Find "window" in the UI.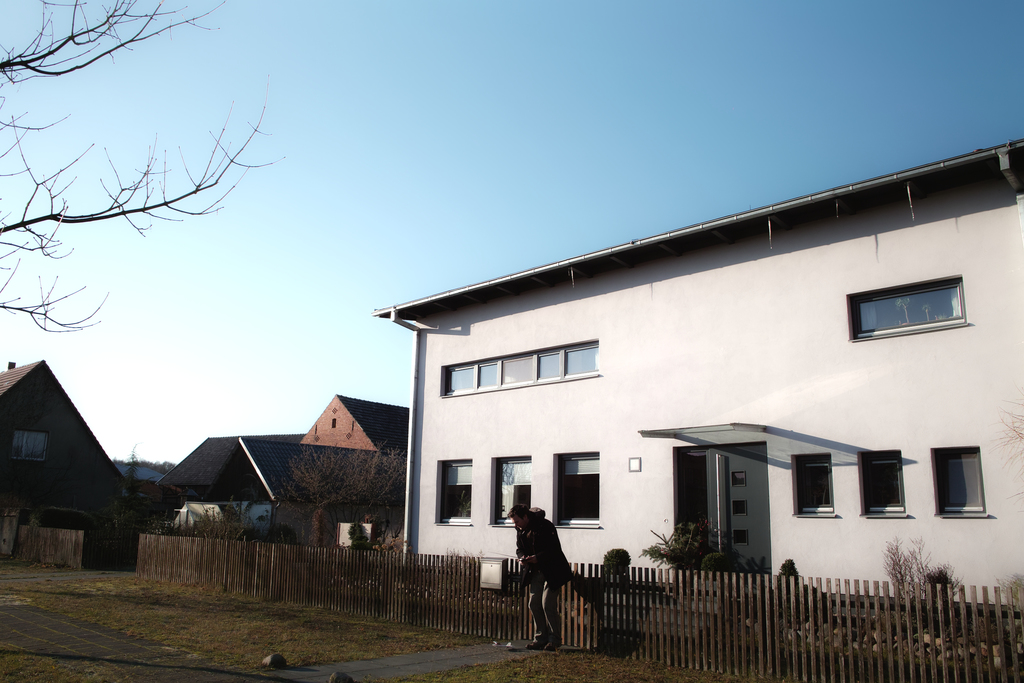
UI element at crop(10, 431, 52, 461).
